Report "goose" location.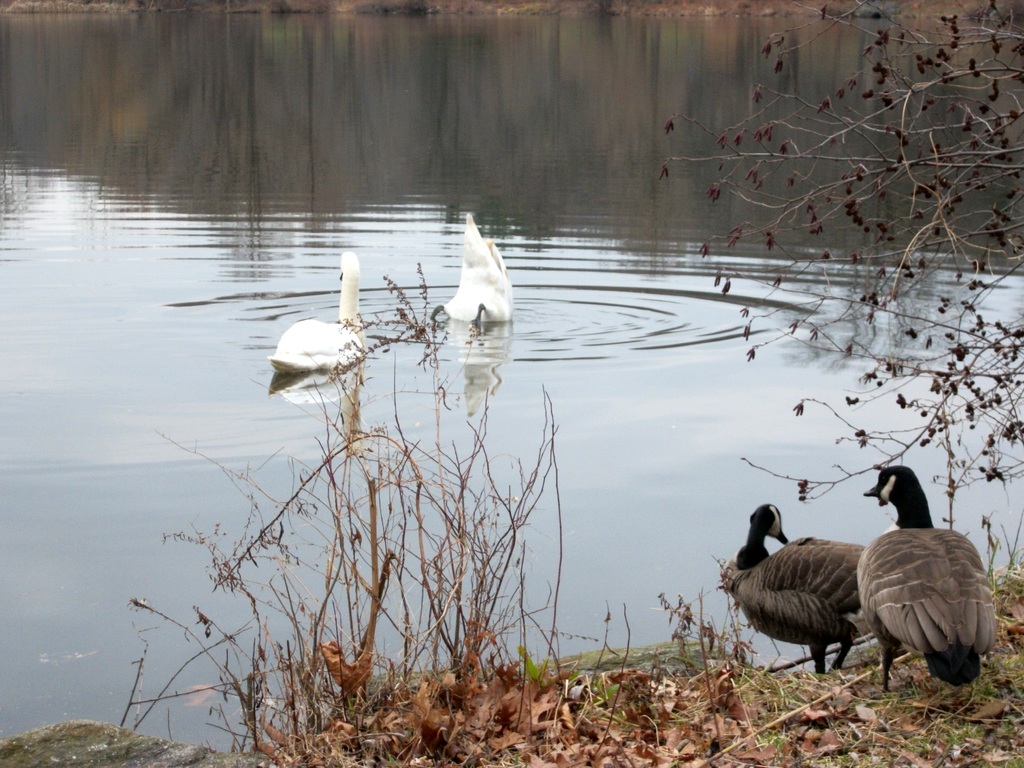
Report: crop(852, 468, 995, 685).
